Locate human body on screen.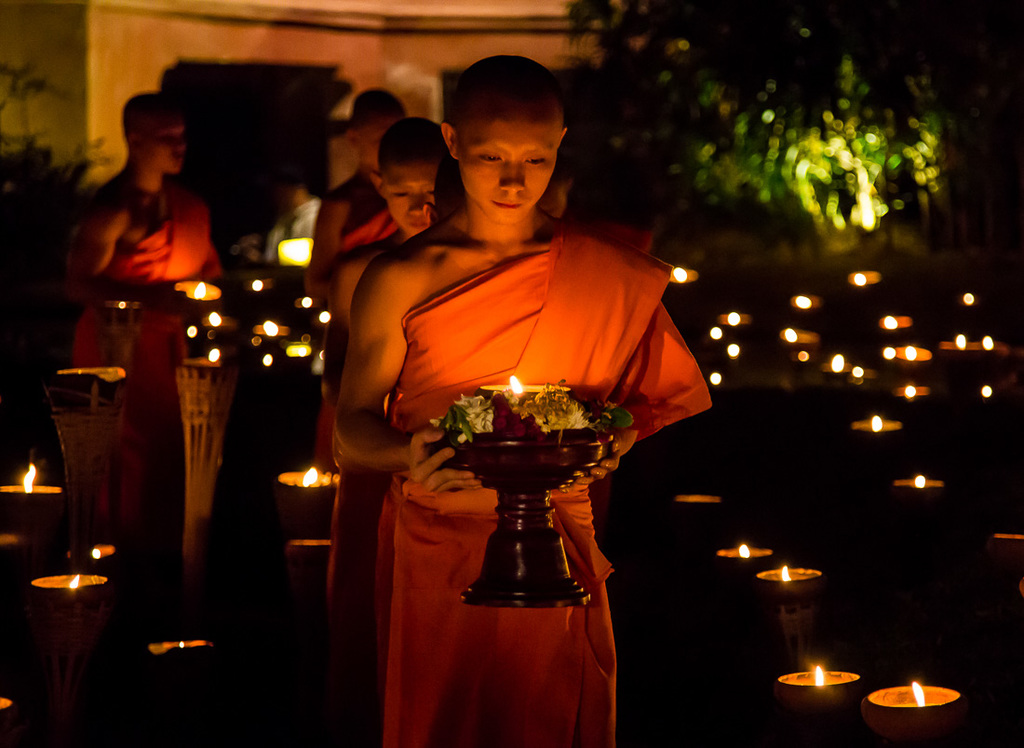
On screen at <bbox>318, 233, 411, 471</bbox>.
